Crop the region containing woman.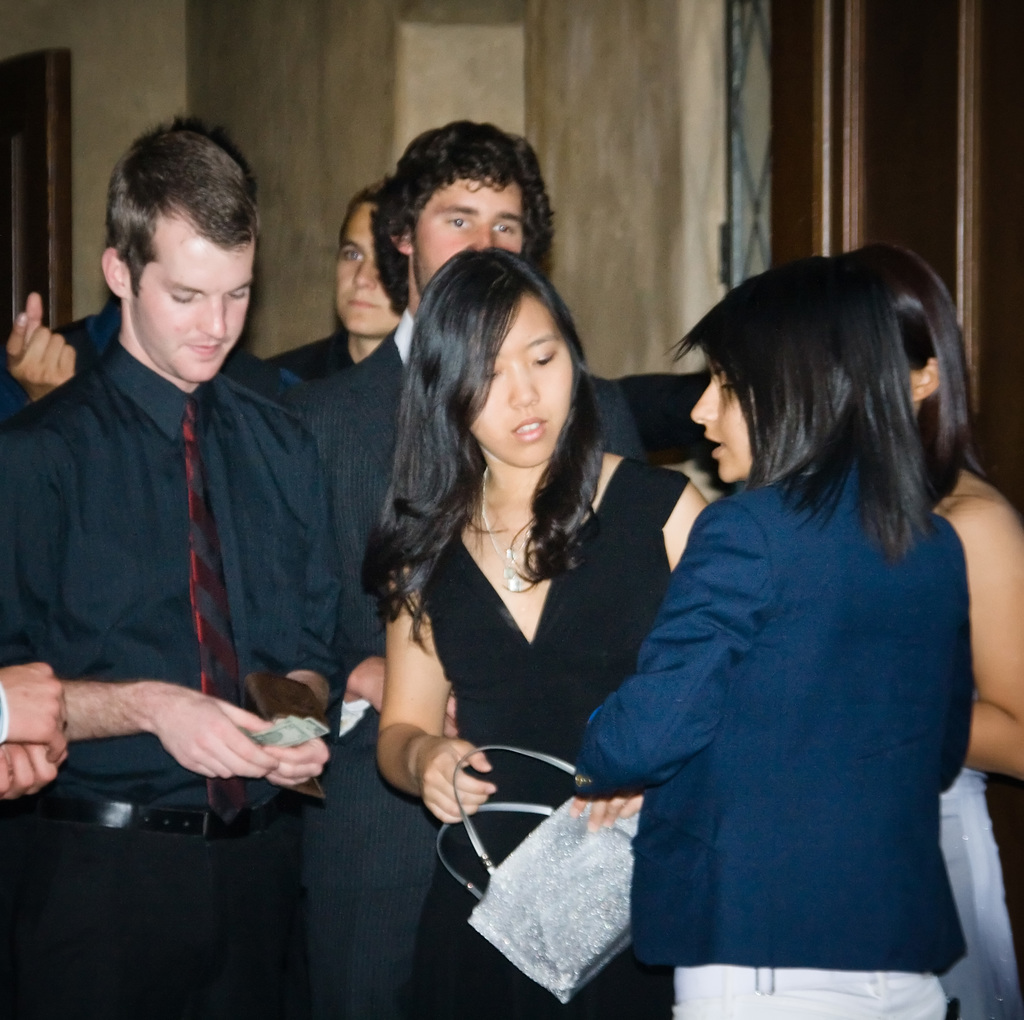
Crop region: box=[355, 250, 708, 1019].
